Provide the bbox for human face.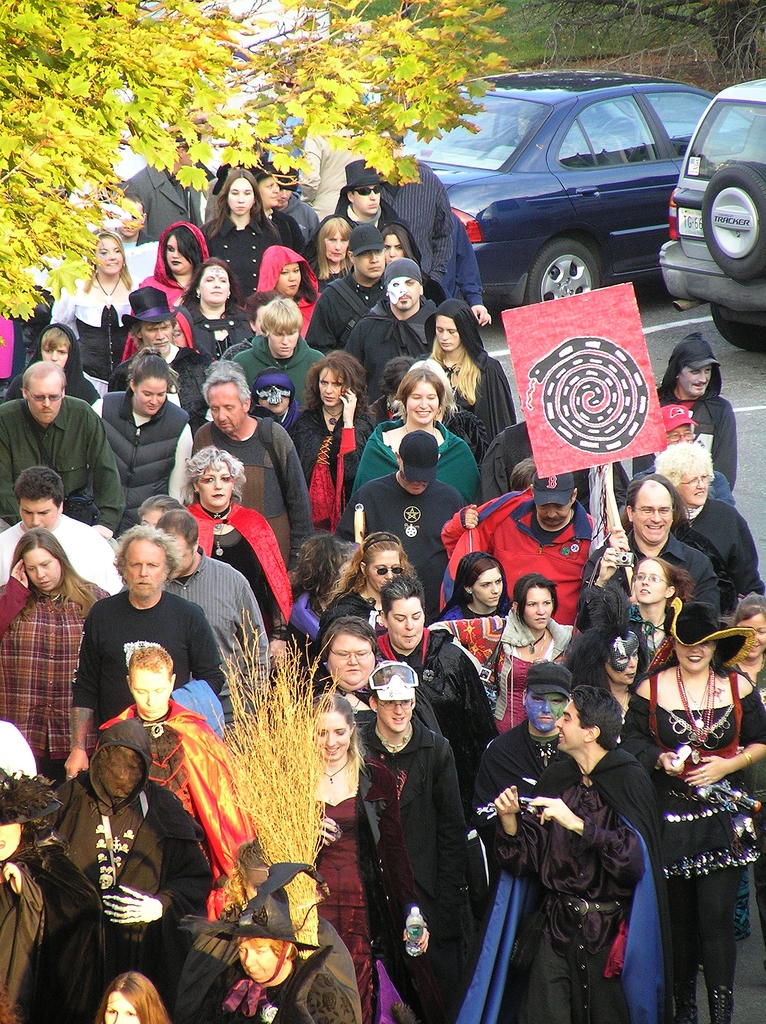
rect(387, 603, 424, 650).
